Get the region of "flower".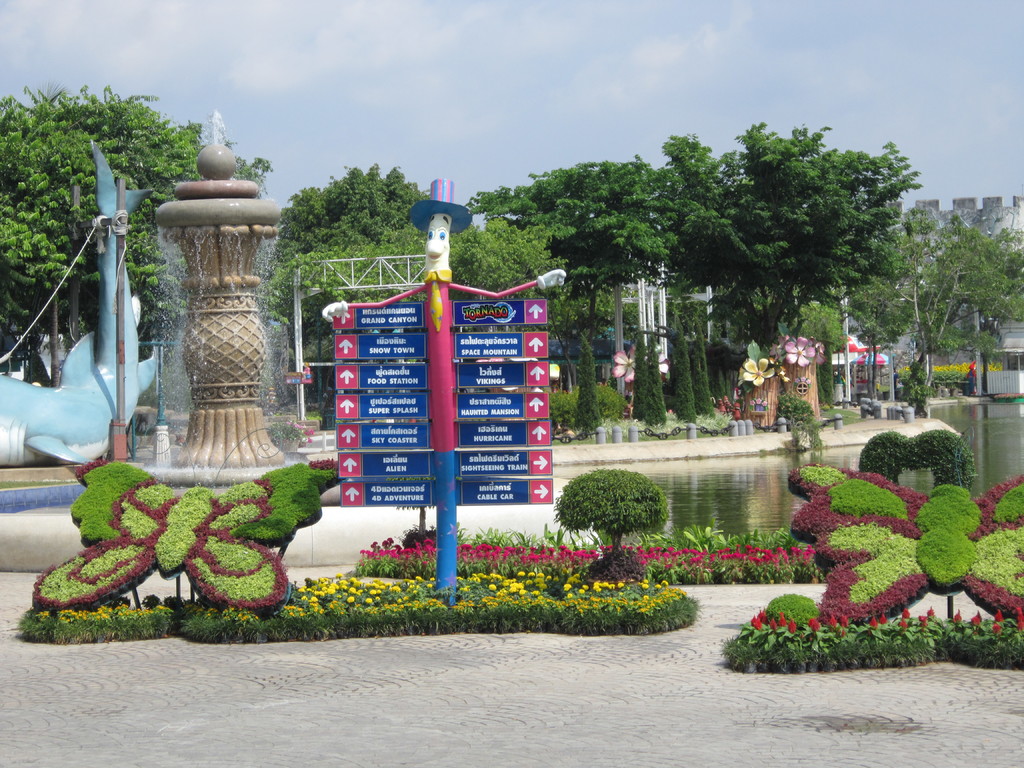
[897, 620, 908, 627].
